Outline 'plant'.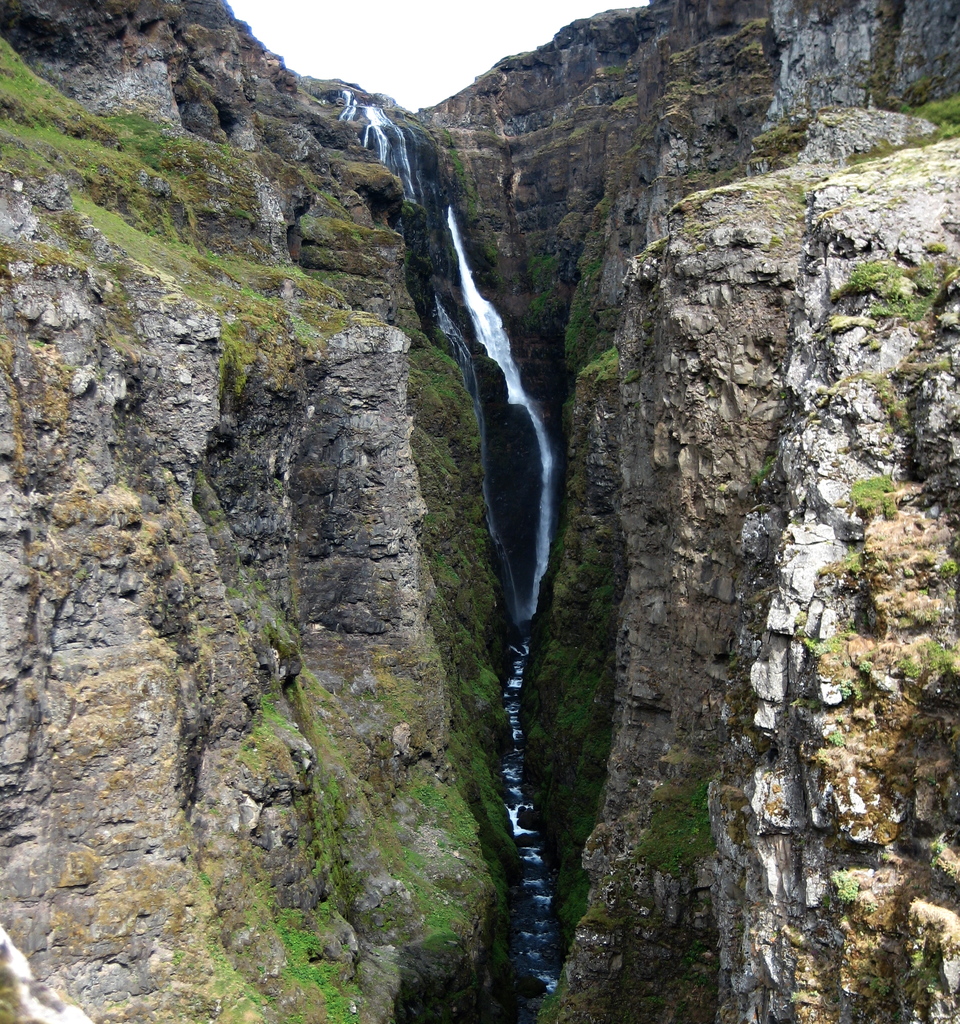
Outline: select_region(924, 623, 959, 672).
